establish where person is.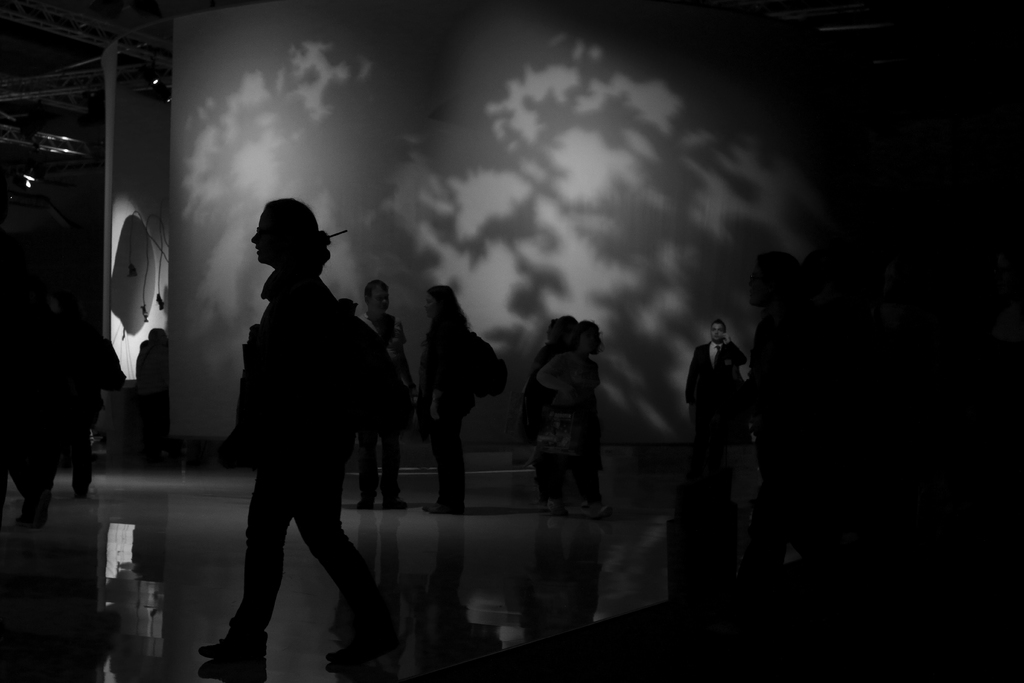
Established at box(413, 276, 508, 509).
